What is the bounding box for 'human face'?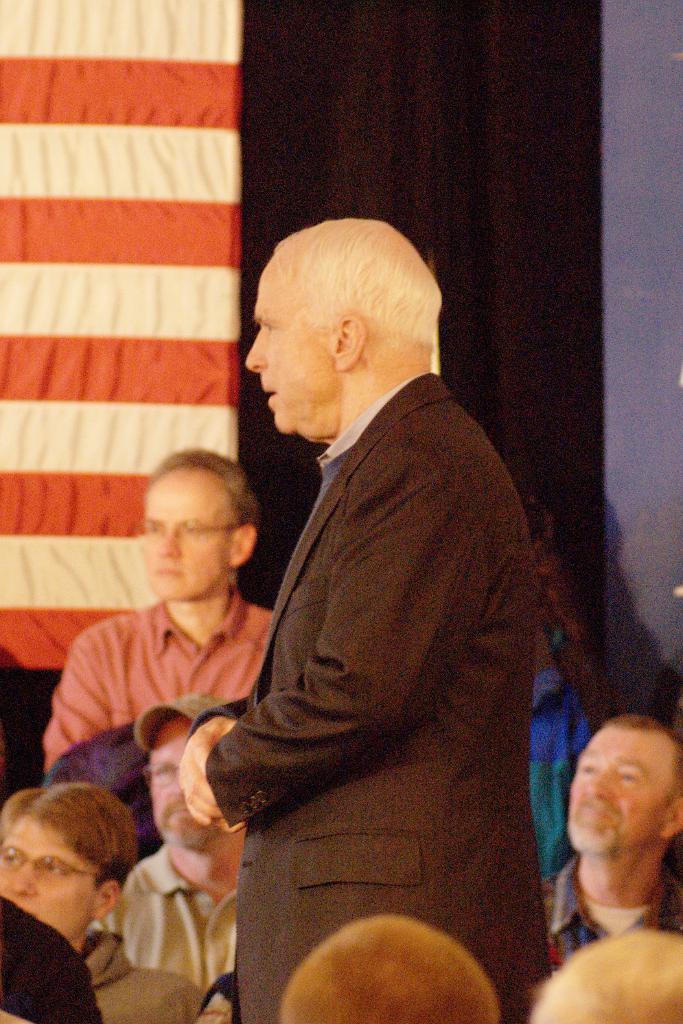
(x1=0, y1=815, x2=94, y2=946).
